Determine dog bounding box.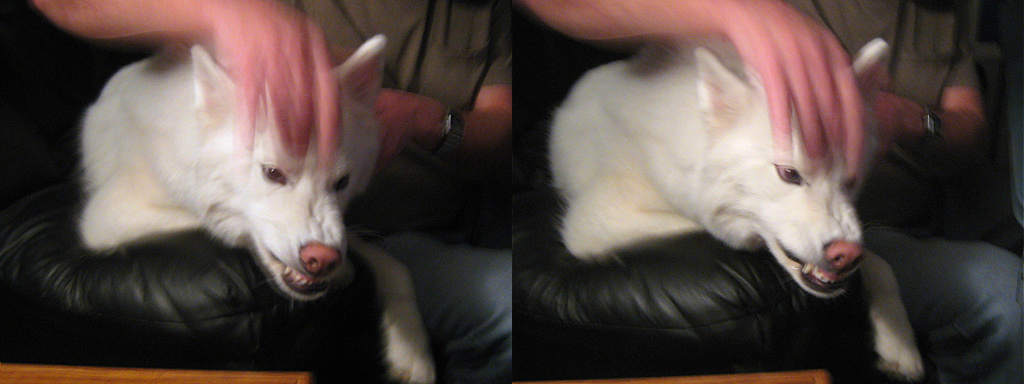
Determined: {"x1": 550, "y1": 37, "x2": 924, "y2": 383}.
